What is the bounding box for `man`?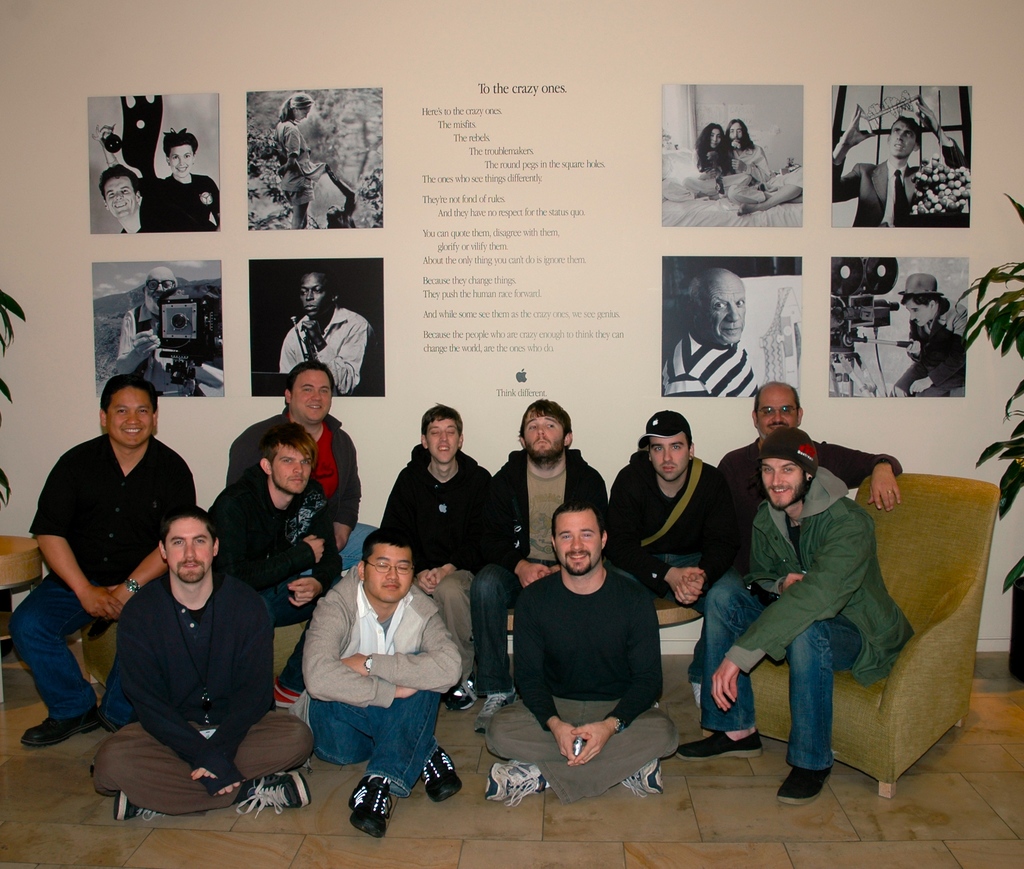
locate(482, 503, 685, 796).
